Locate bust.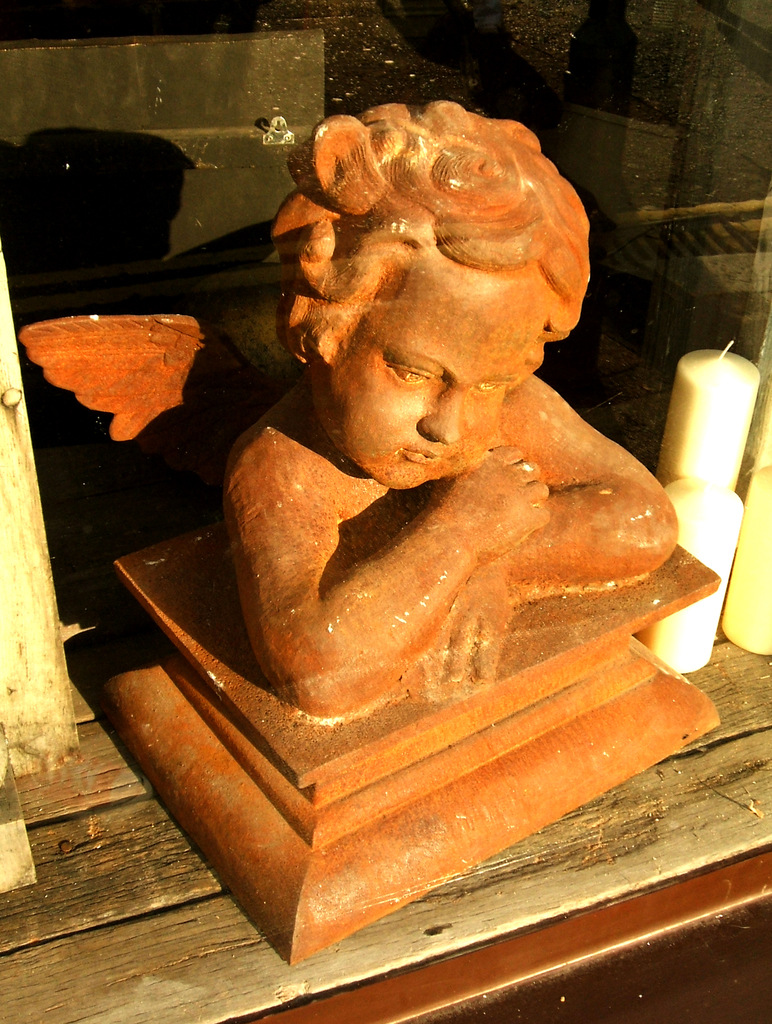
Bounding box: bbox=[19, 99, 671, 722].
